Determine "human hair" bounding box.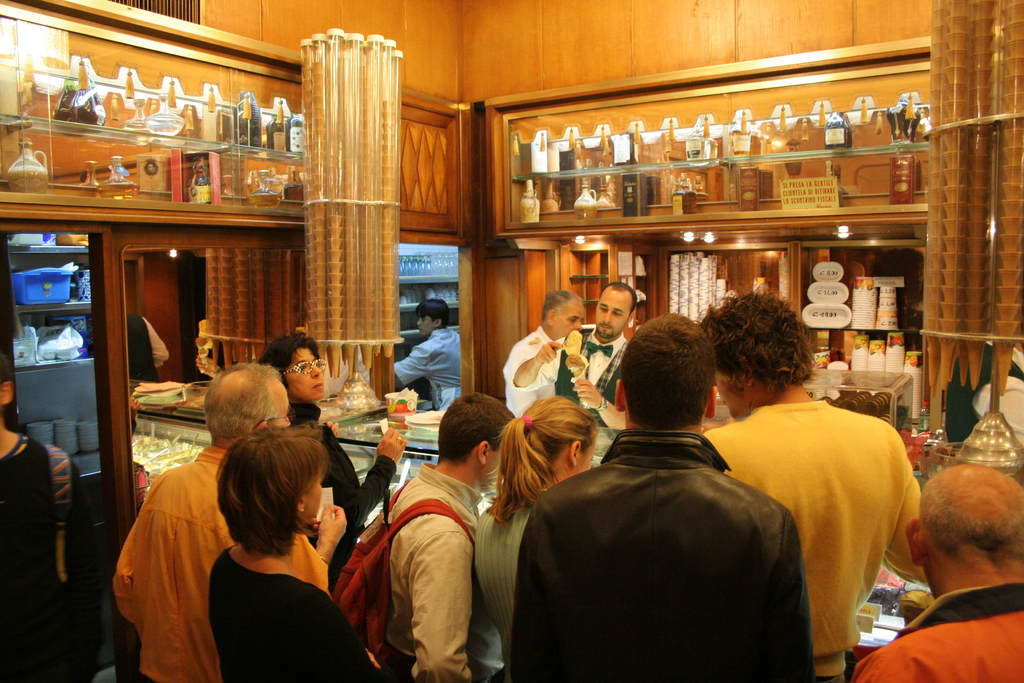
Determined: select_region(543, 291, 577, 325).
